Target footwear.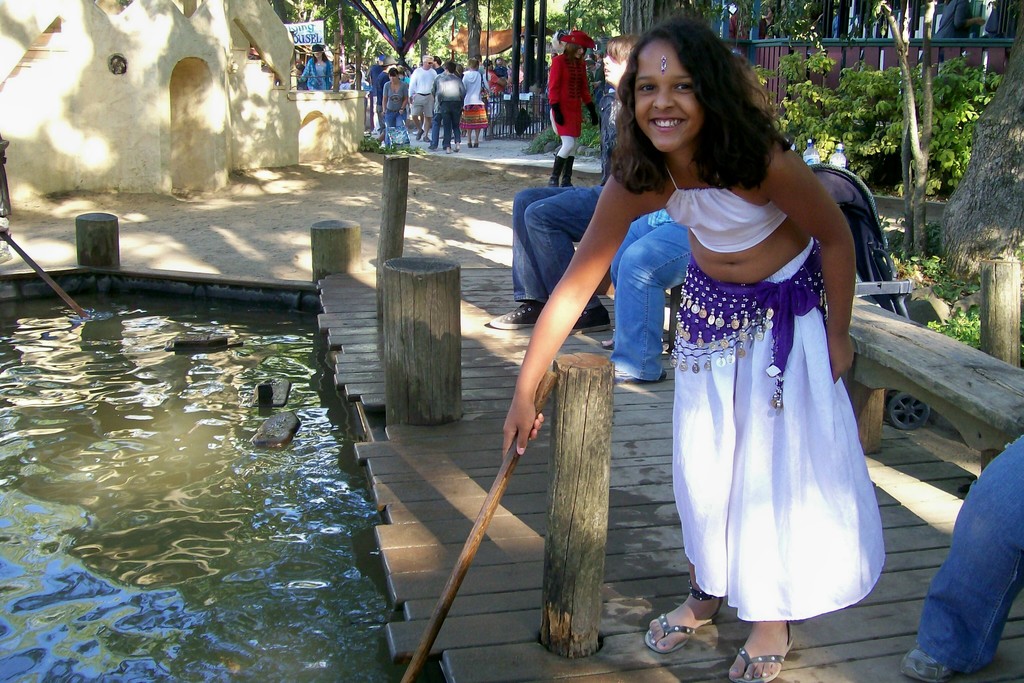
Target region: 727:625:797:682.
